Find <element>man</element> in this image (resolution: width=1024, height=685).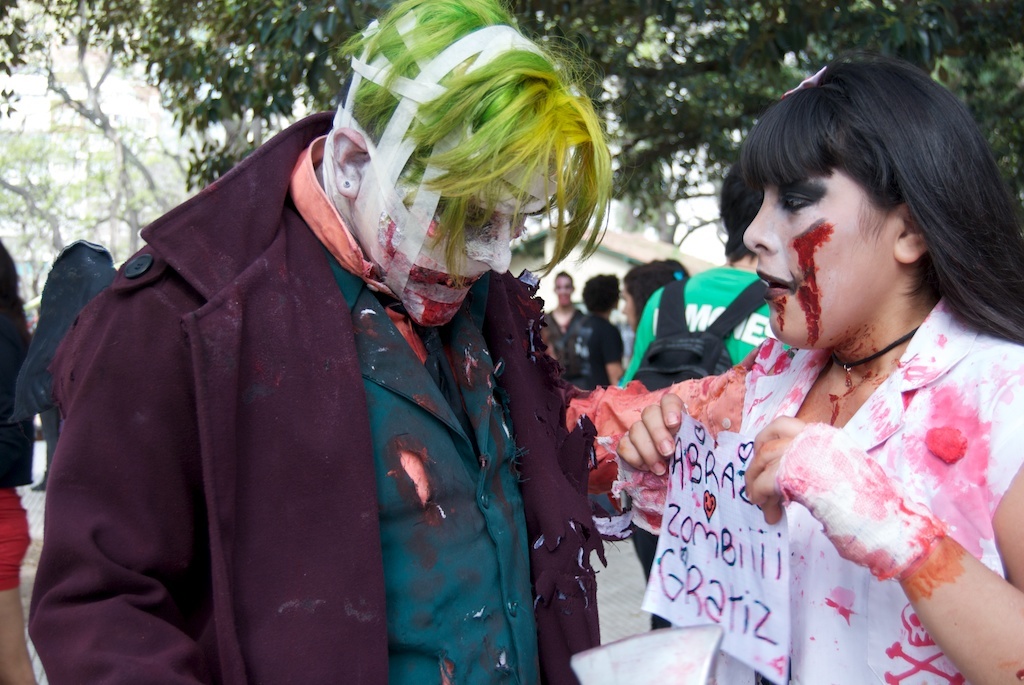
pyautogui.locateOnScreen(26, 0, 761, 684).
